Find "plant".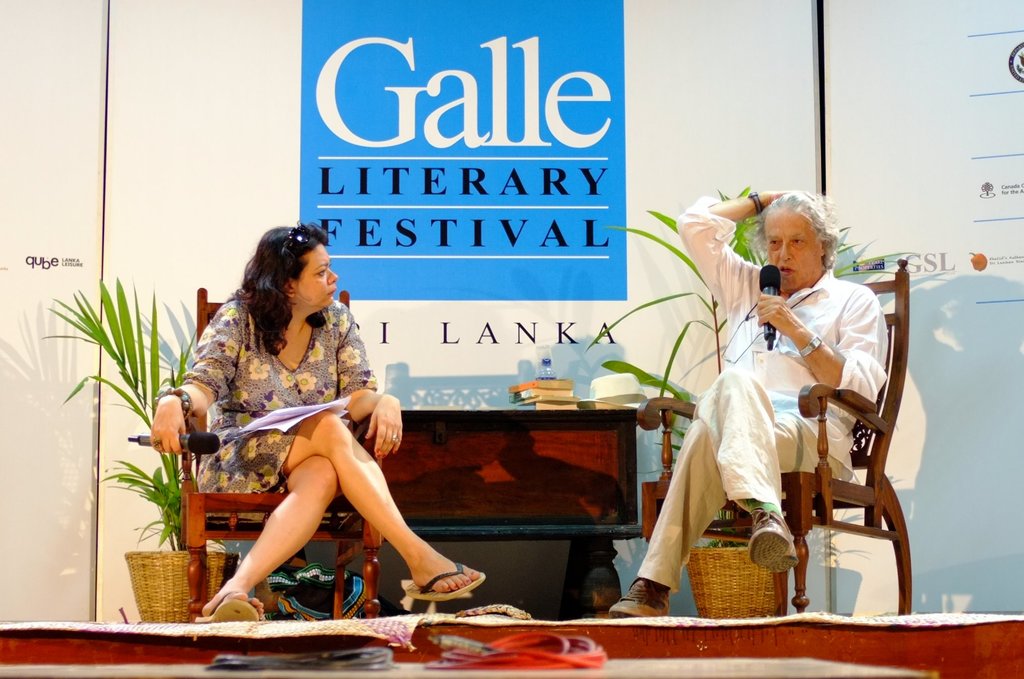
bbox(38, 266, 202, 542).
